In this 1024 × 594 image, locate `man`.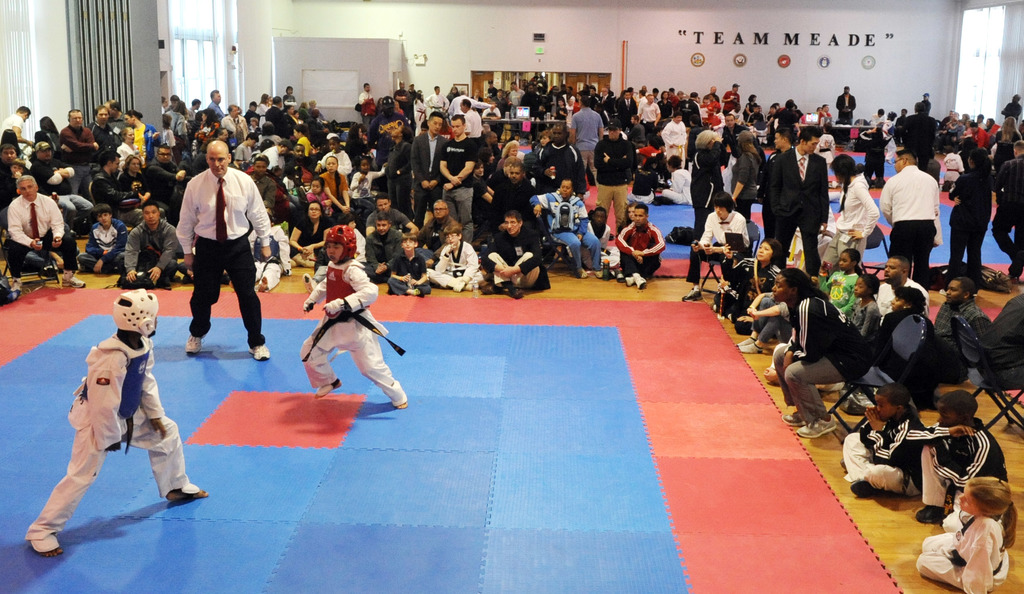
Bounding box: x1=566 y1=208 x2=620 y2=268.
